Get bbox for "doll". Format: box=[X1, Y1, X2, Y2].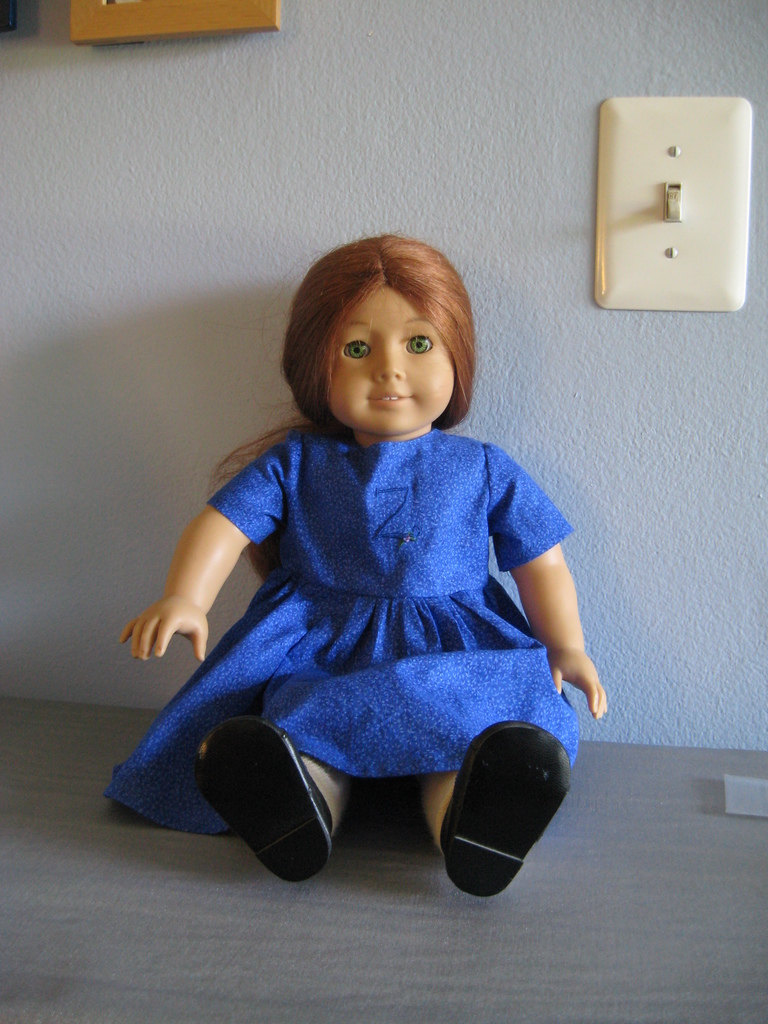
box=[122, 241, 612, 845].
